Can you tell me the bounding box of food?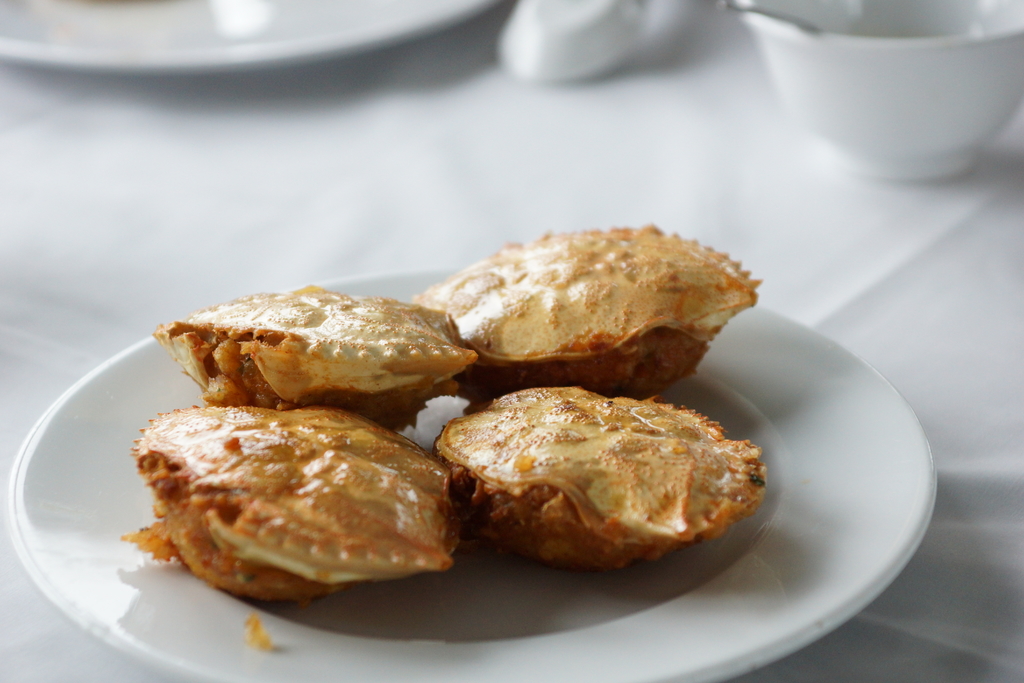
[416, 224, 761, 395].
